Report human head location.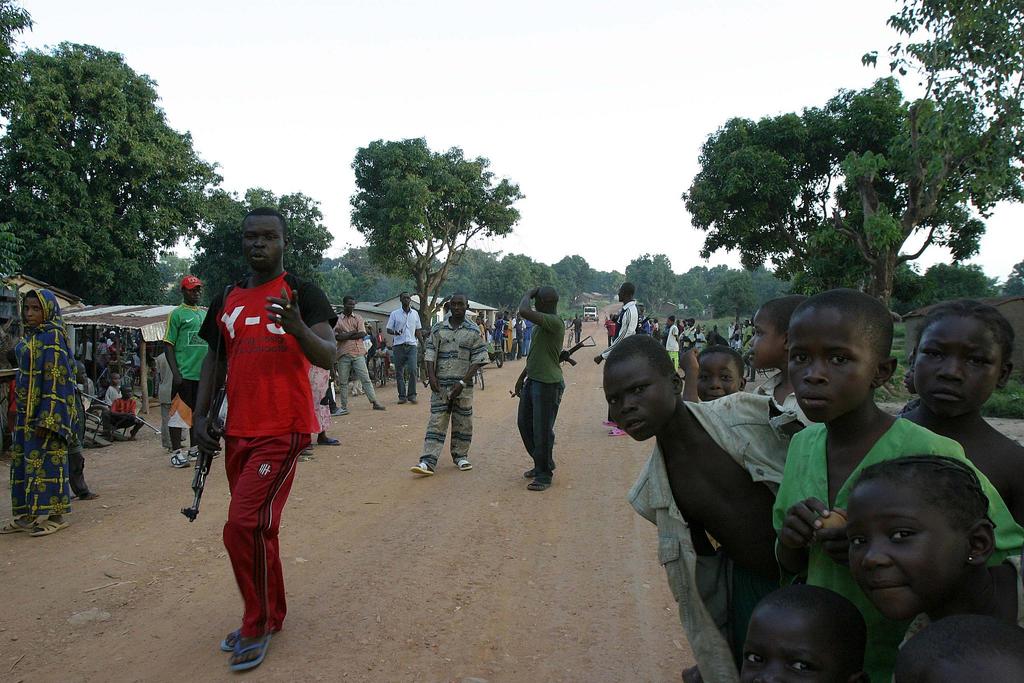
Report: 75:357:89:388.
